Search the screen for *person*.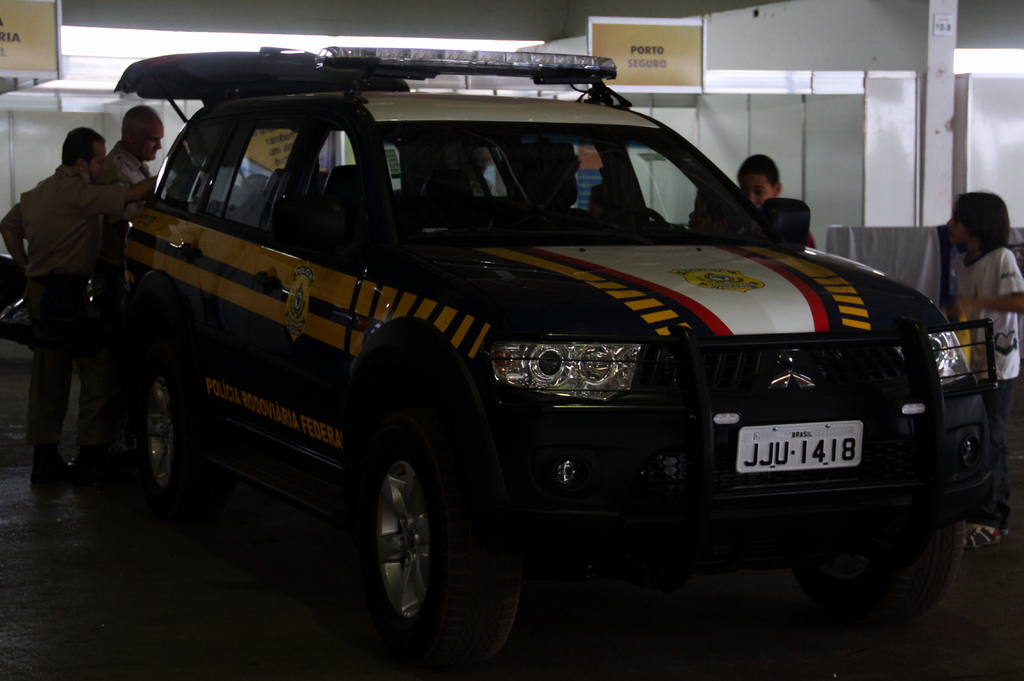
Found at select_region(956, 188, 1023, 551).
